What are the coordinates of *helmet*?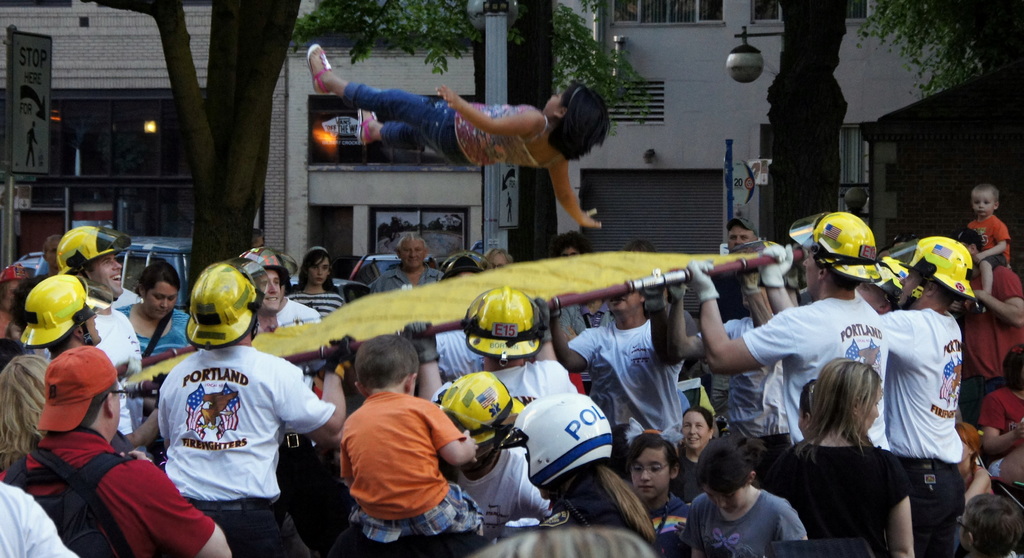
Rect(20, 270, 90, 347).
